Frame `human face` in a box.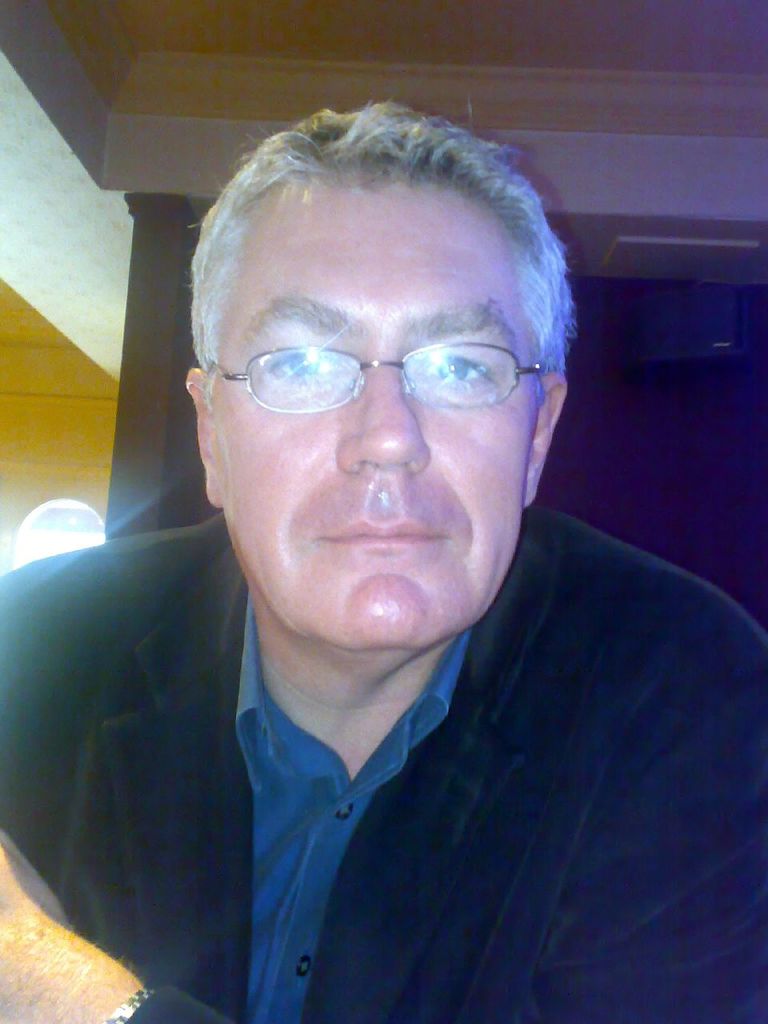
<box>189,141,577,650</box>.
